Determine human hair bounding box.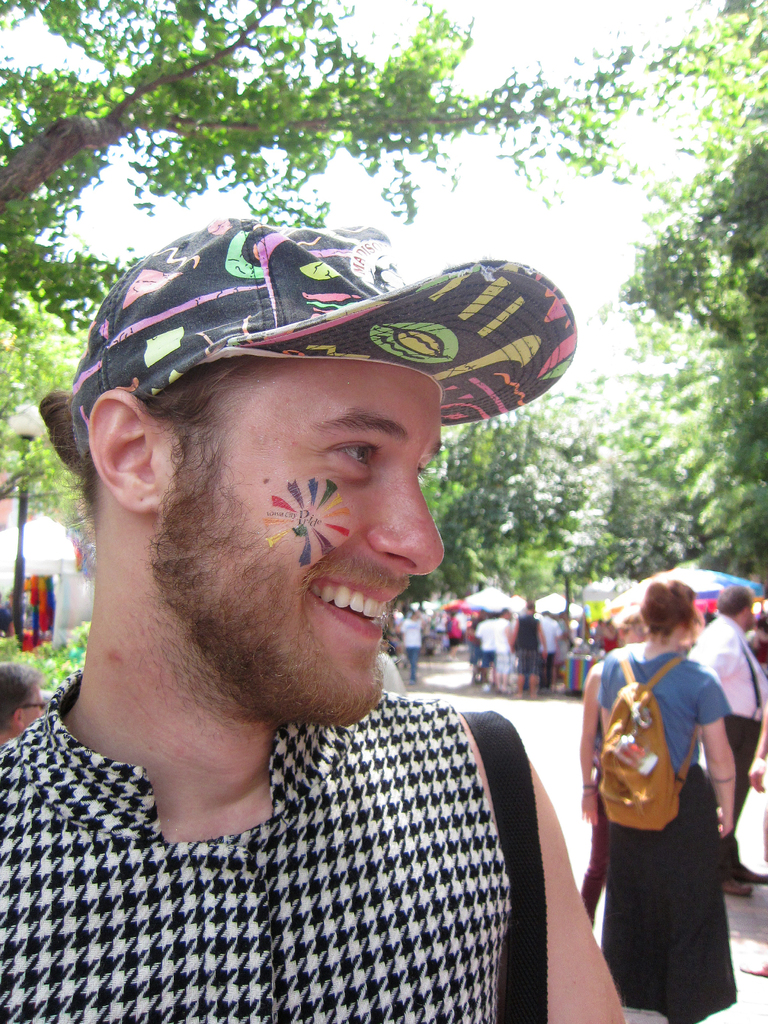
Determined: [714,583,753,618].
